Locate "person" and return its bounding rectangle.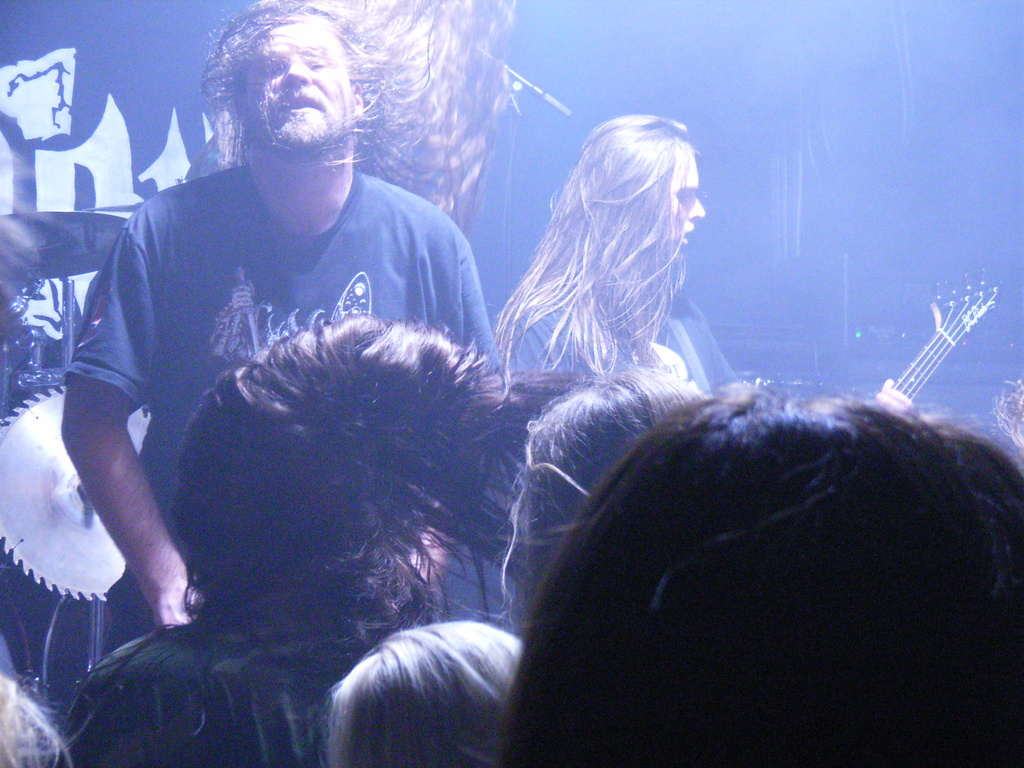
bbox=(492, 113, 736, 403).
